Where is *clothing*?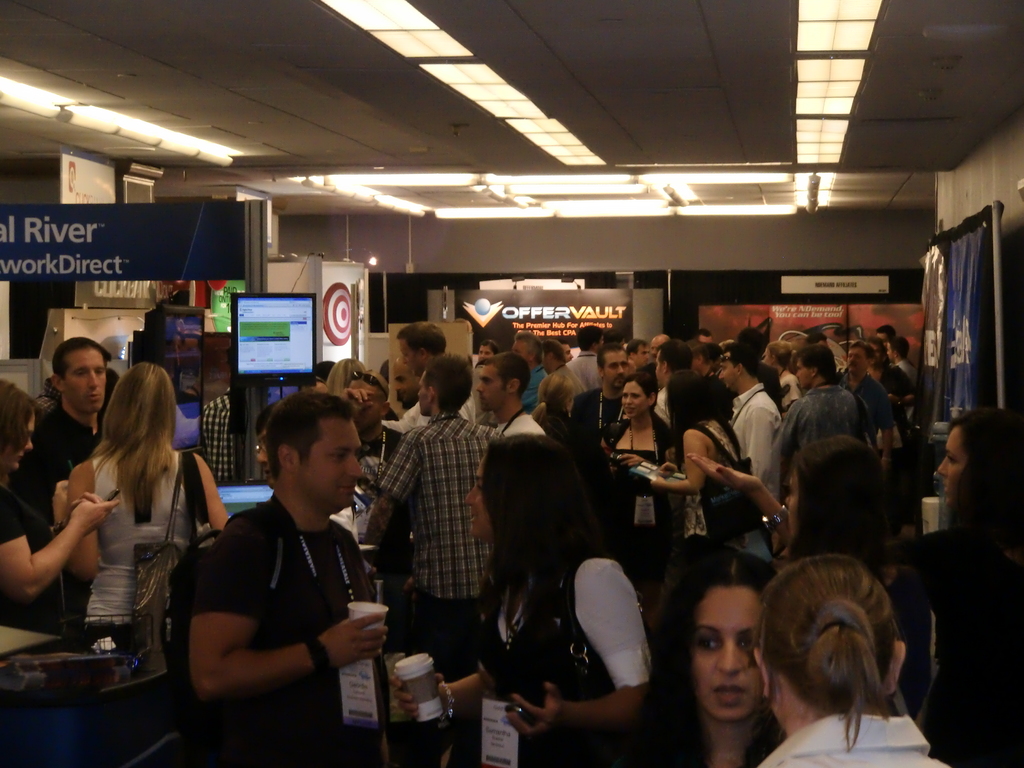
box=[201, 386, 232, 481].
